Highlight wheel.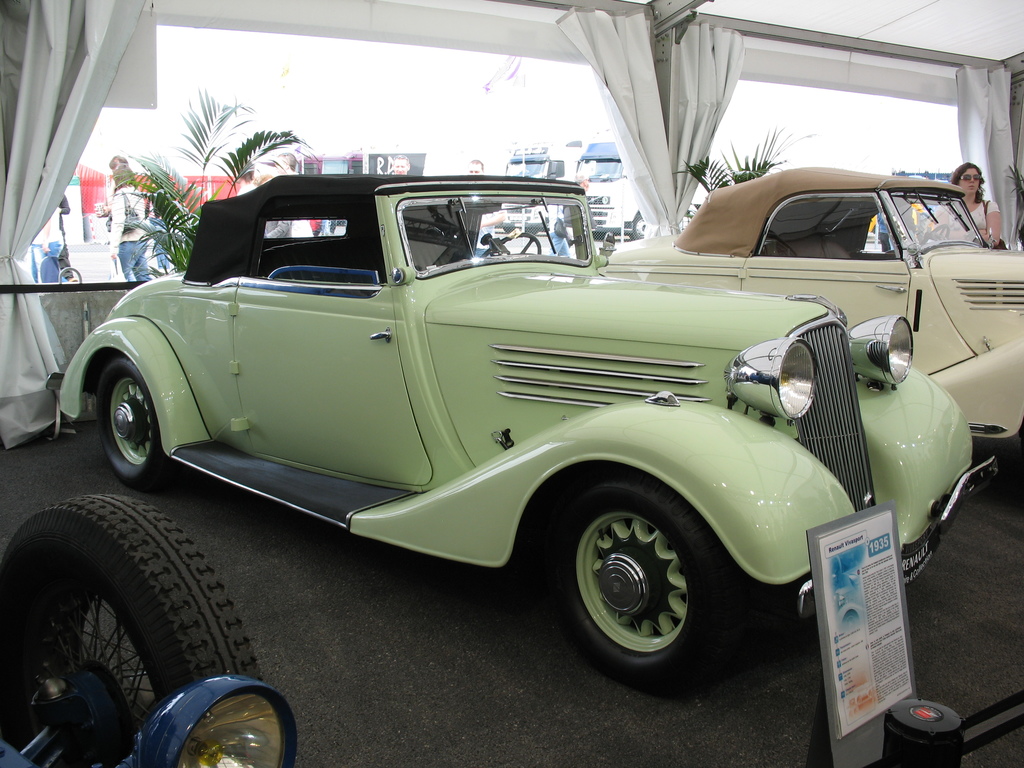
Highlighted region: x1=0 y1=483 x2=262 y2=767.
